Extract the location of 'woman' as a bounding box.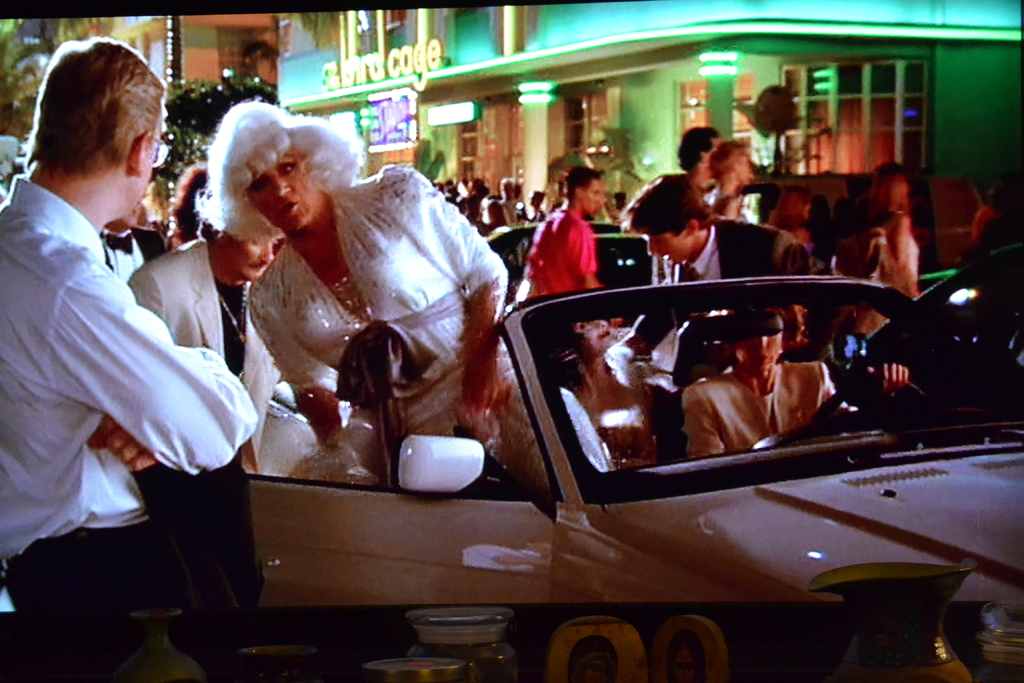
x1=769, y1=189, x2=810, y2=240.
